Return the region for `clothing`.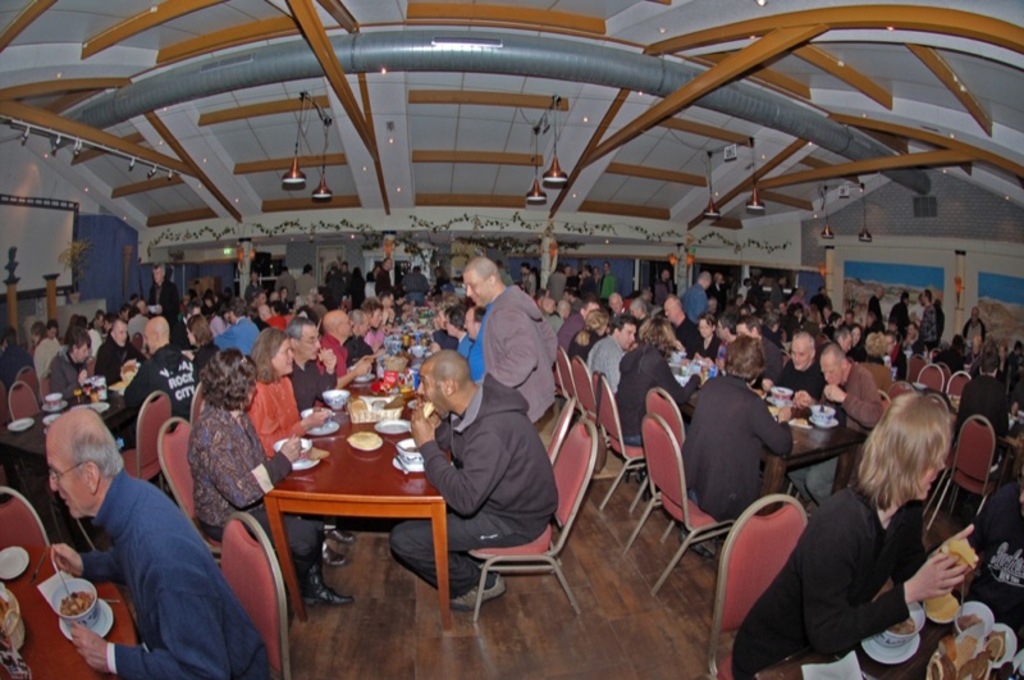
Rect(51, 353, 81, 394).
